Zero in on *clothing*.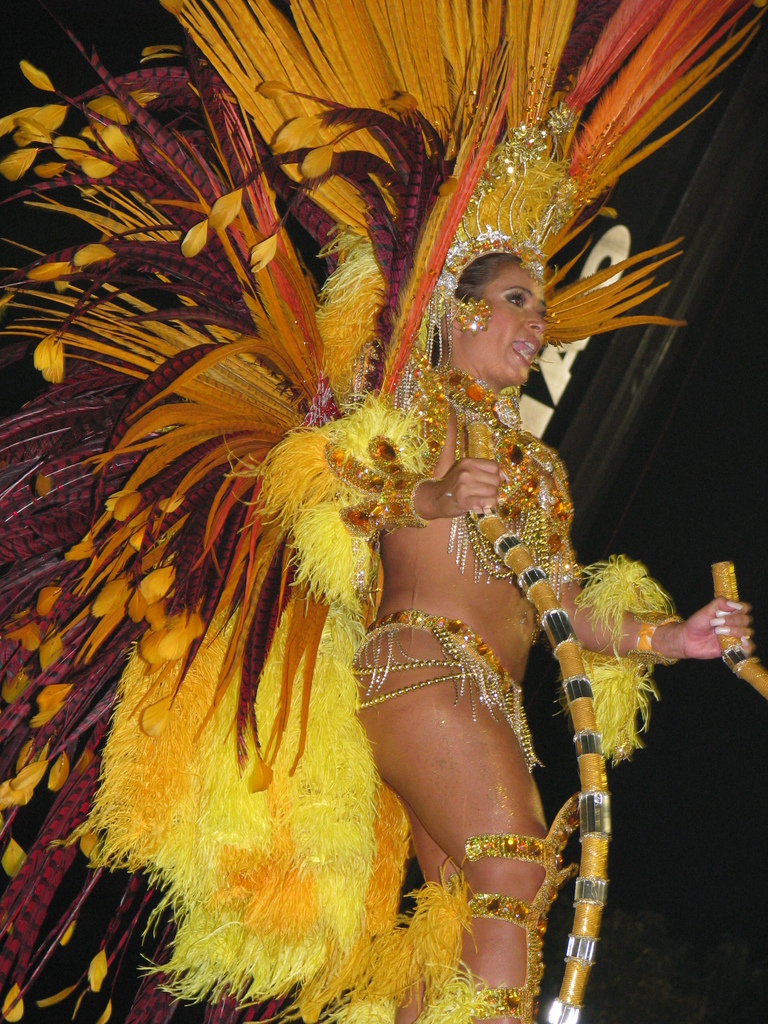
Zeroed in: 394,366,570,582.
